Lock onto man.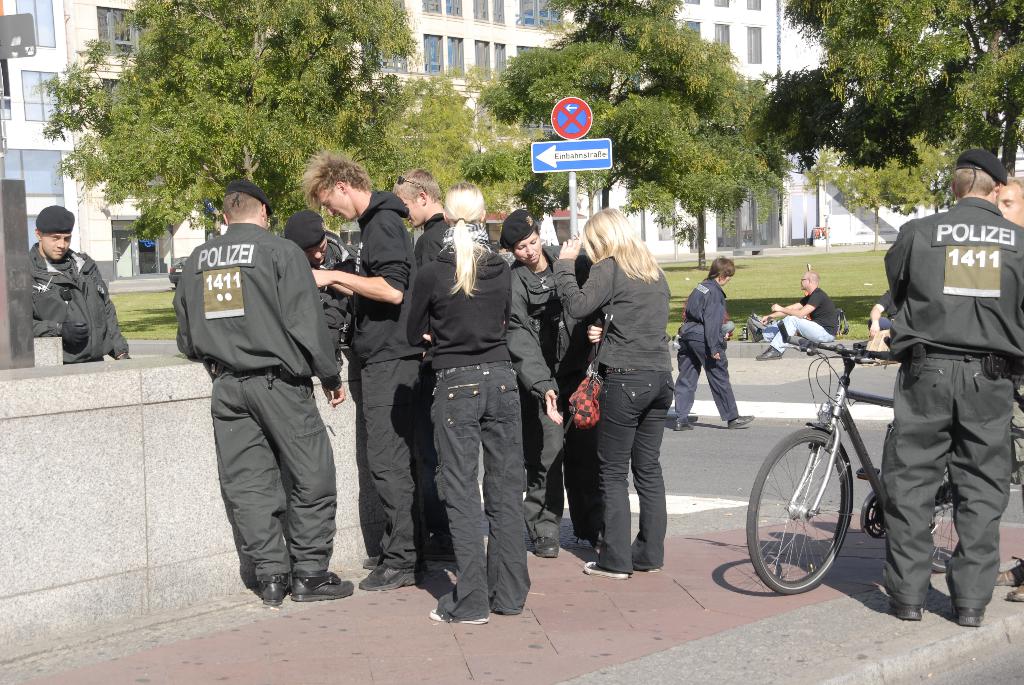
Locked: region(393, 166, 451, 272).
